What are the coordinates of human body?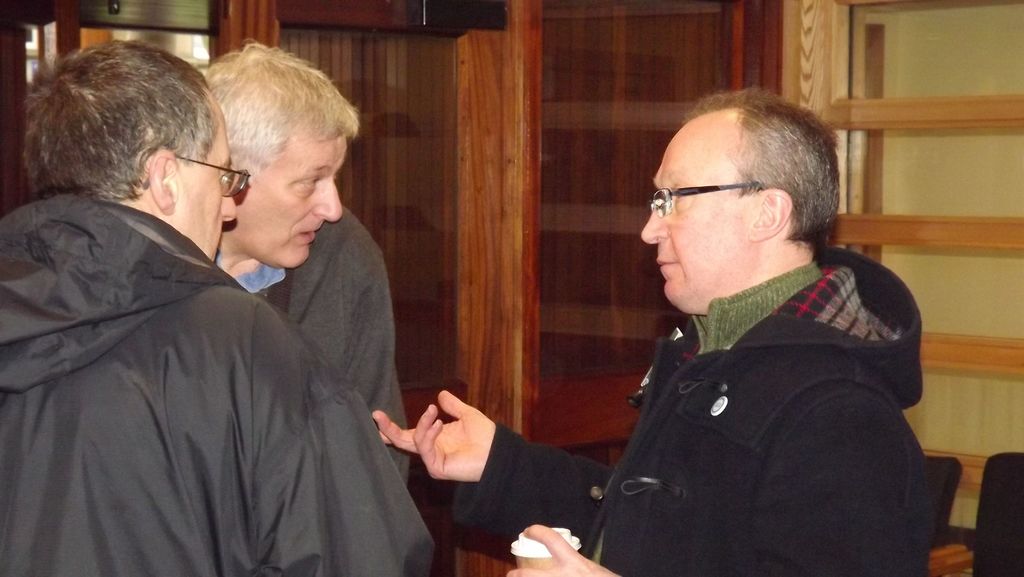
select_region(372, 252, 934, 576).
